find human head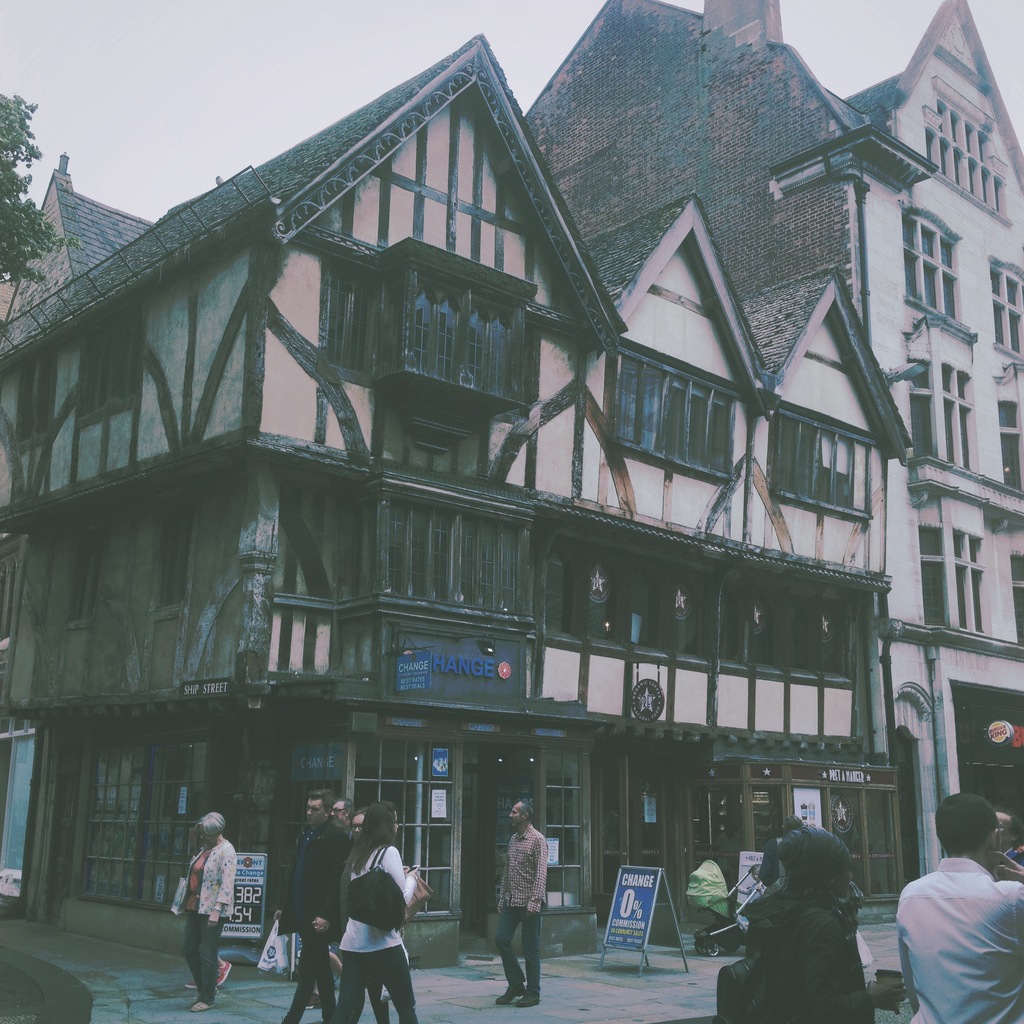
[506,790,536,828]
